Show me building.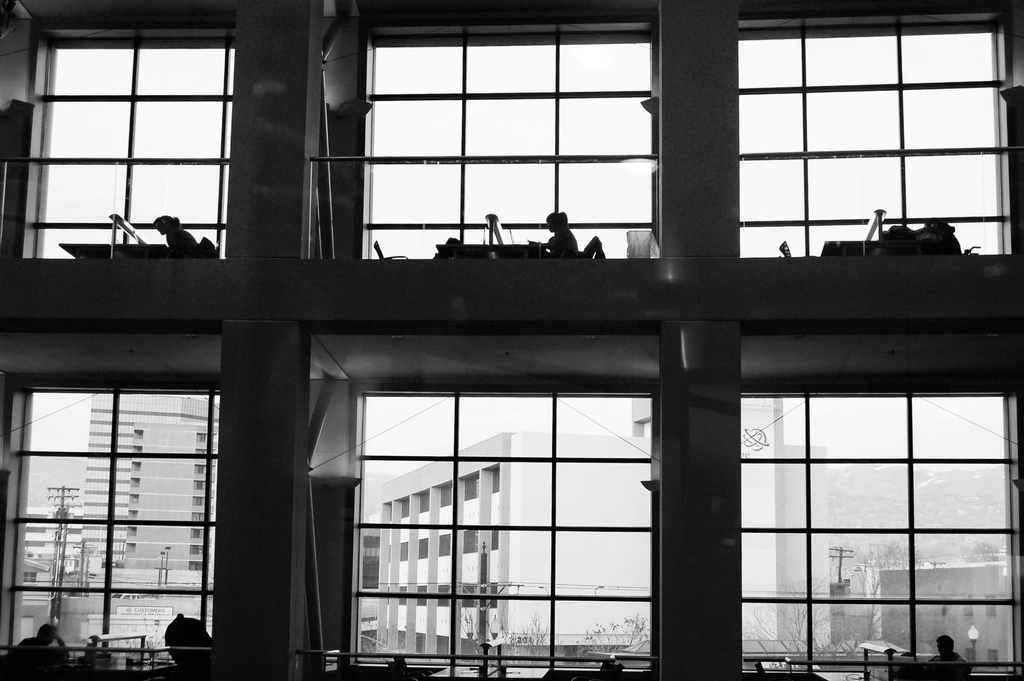
building is here: (375, 431, 654, 645).
